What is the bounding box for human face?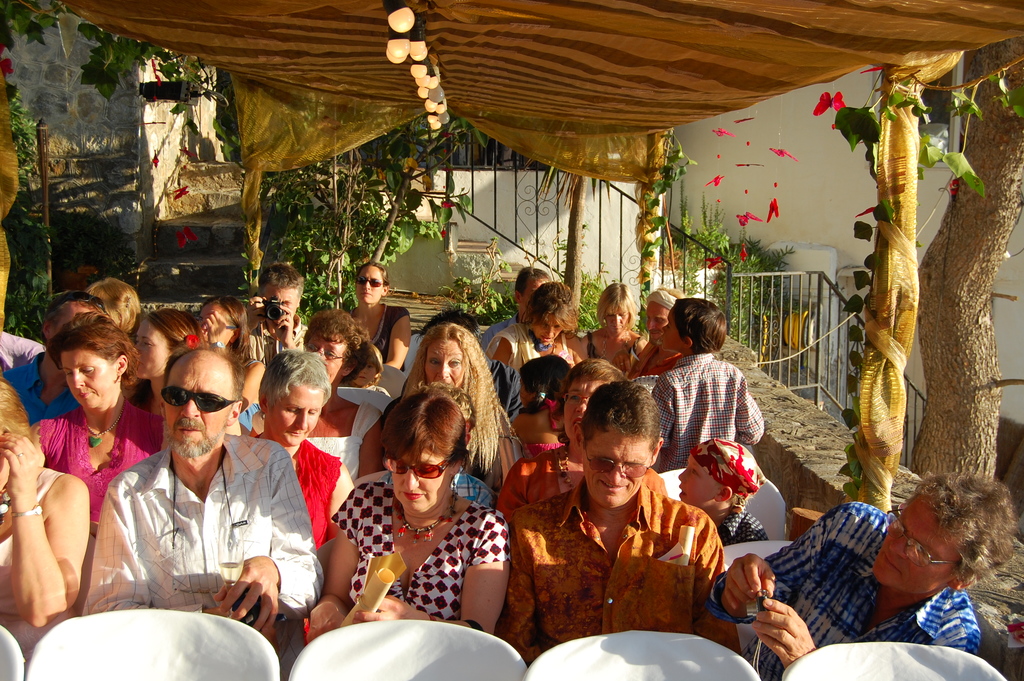
[394,440,455,513].
